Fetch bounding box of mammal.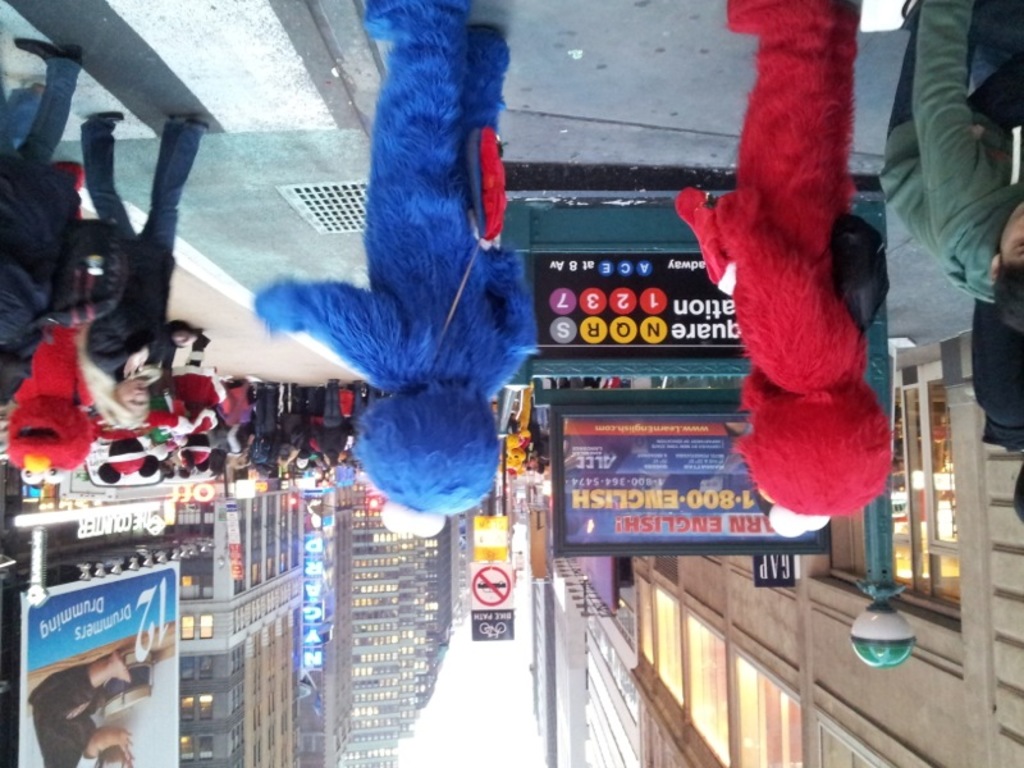
Bbox: BBox(31, 643, 134, 767).
